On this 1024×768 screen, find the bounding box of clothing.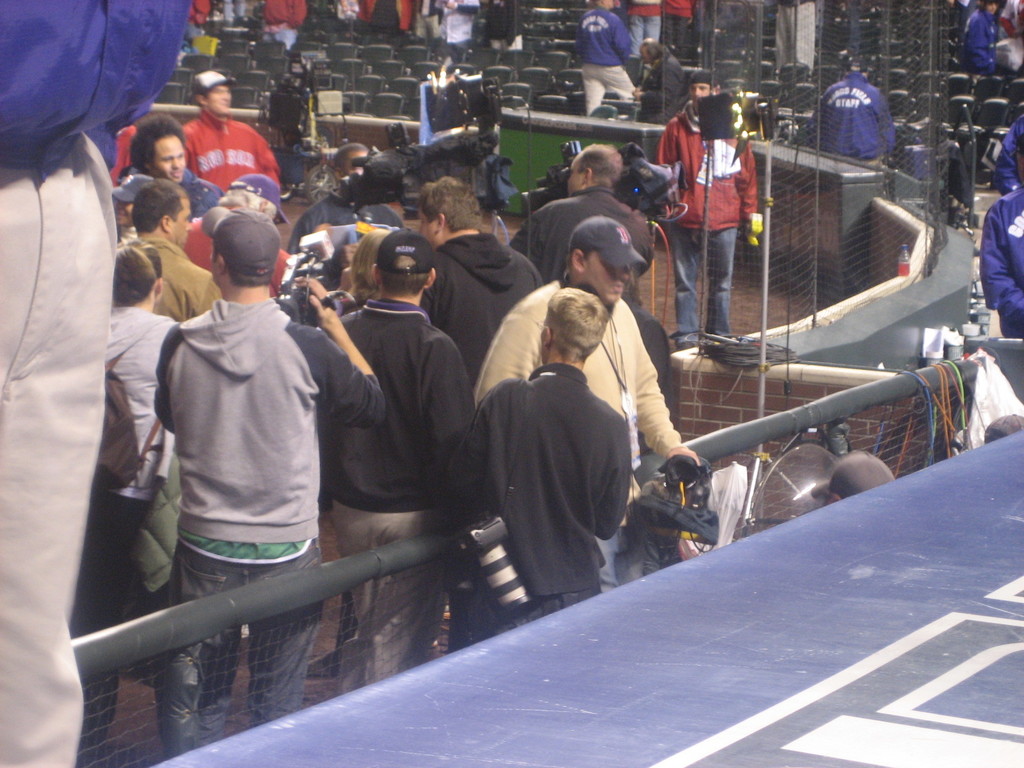
Bounding box: <bbox>575, 4, 635, 108</bbox>.
